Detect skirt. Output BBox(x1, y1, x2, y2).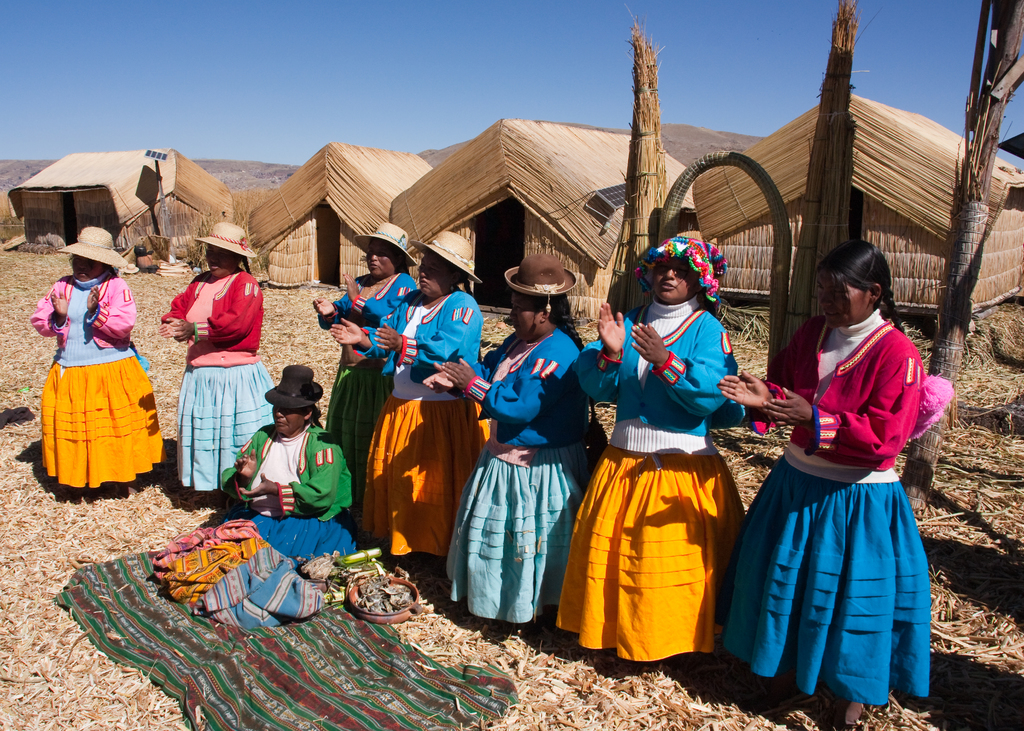
BBox(177, 362, 282, 493).
